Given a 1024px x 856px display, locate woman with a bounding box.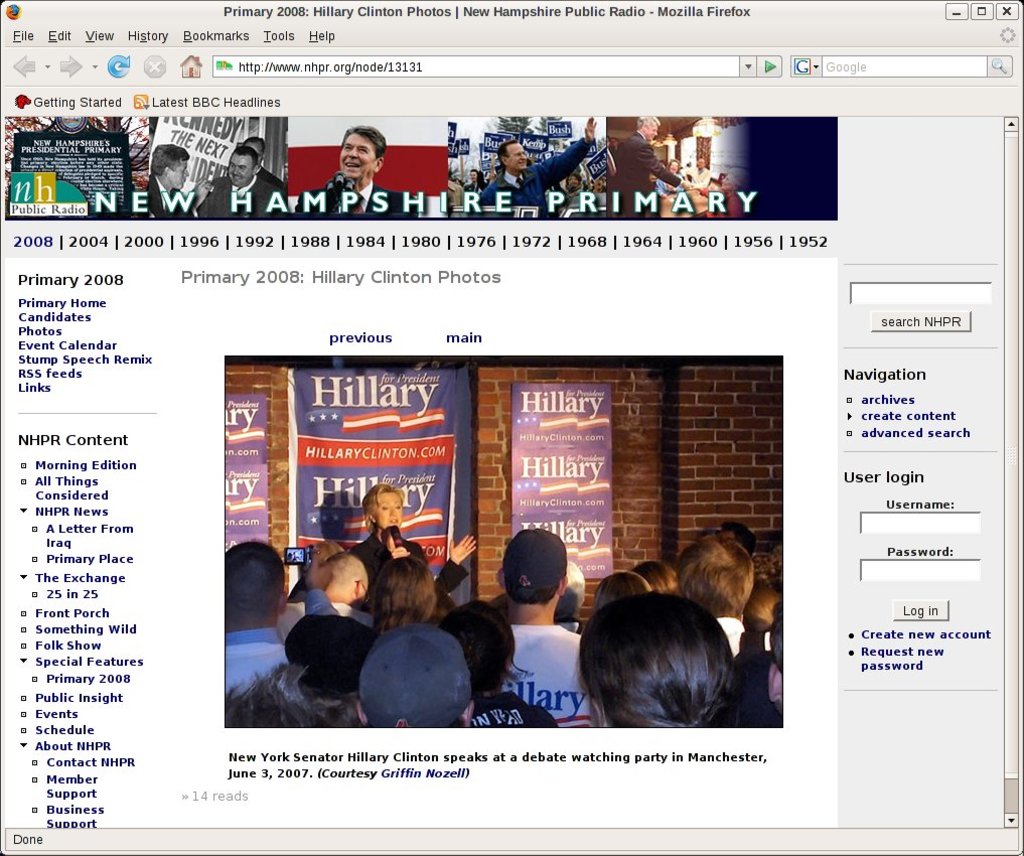
Located: locate(373, 560, 440, 641).
